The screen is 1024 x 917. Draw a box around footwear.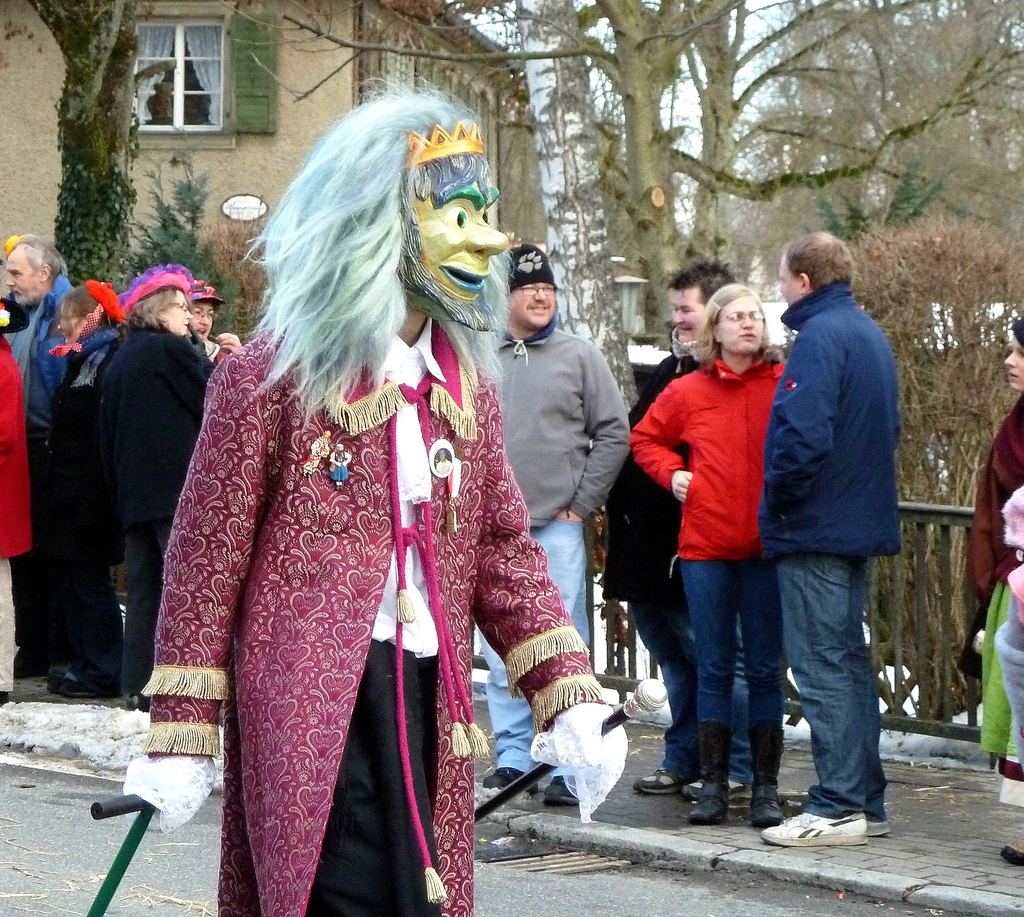
box(684, 781, 734, 831).
